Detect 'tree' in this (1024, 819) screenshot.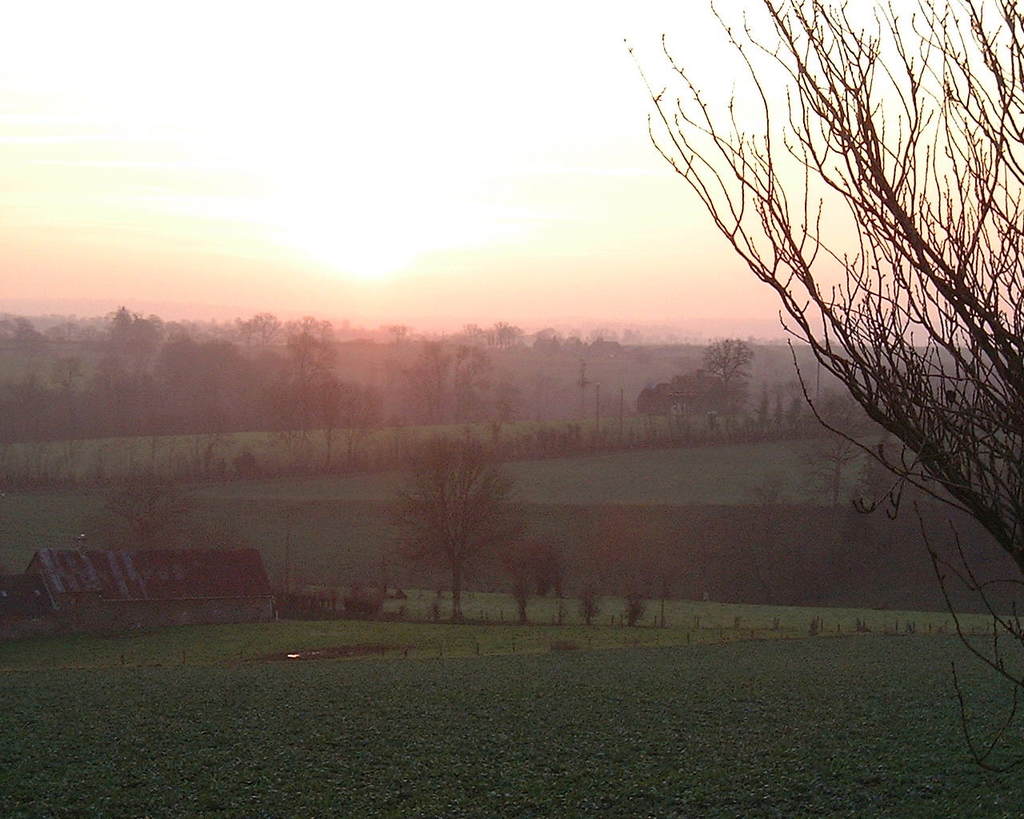
Detection: crop(734, 460, 791, 609).
